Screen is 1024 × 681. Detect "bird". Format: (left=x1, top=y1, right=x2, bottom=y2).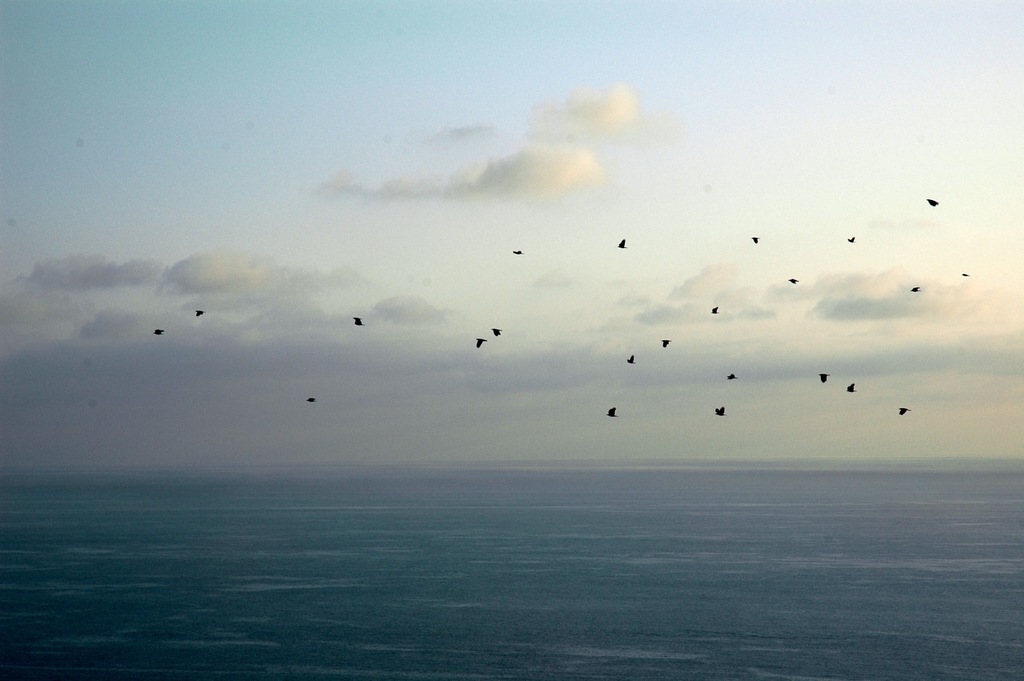
(left=350, top=317, right=363, bottom=329).
